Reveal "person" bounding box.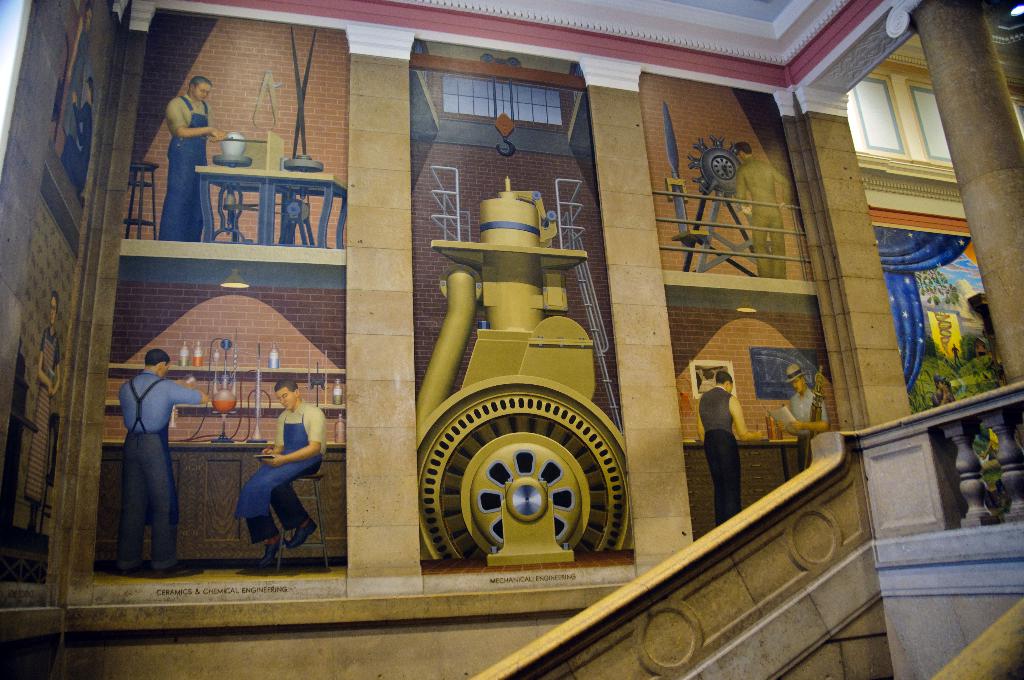
Revealed: (236,375,333,560).
